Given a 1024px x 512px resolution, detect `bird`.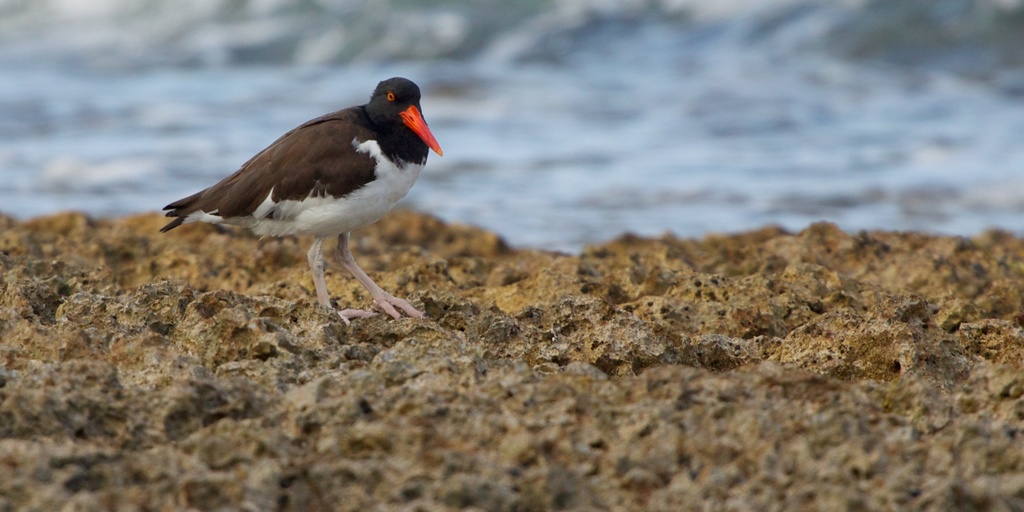
(145, 70, 465, 322).
